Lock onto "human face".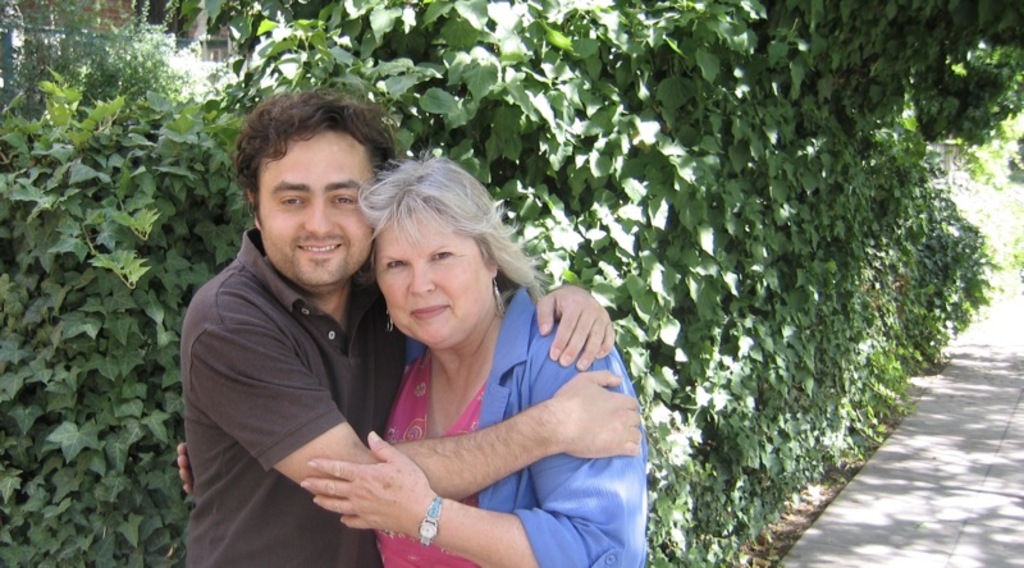
Locked: select_region(257, 142, 378, 285).
